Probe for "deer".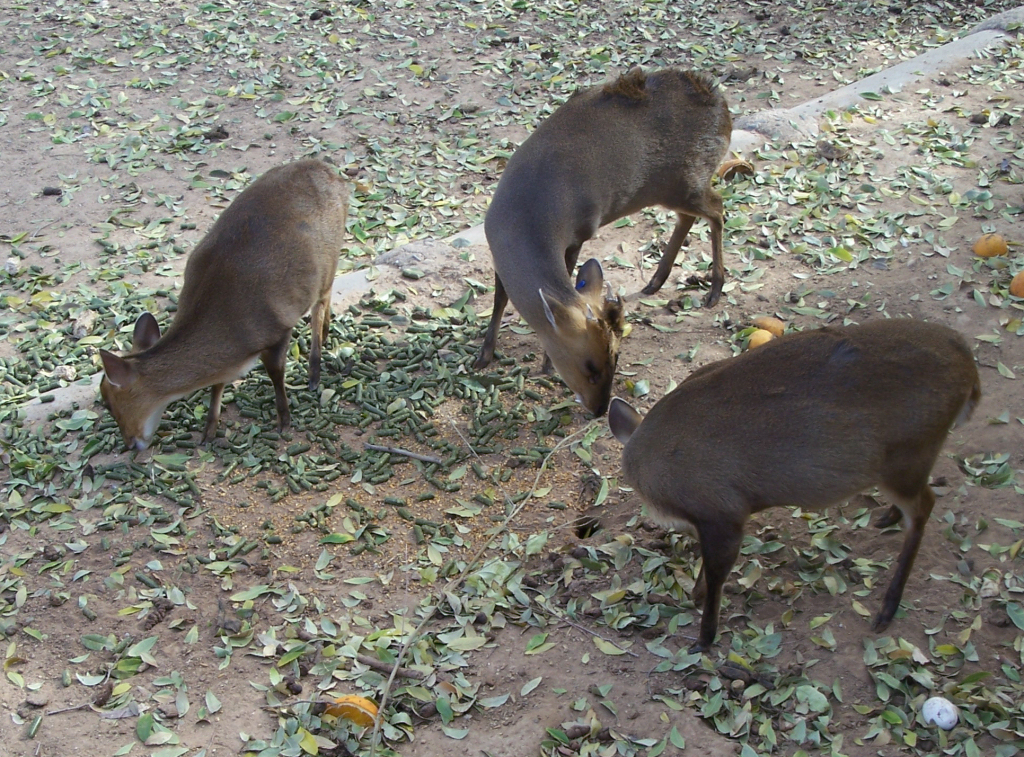
Probe result: [603, 313, 983, 657].
